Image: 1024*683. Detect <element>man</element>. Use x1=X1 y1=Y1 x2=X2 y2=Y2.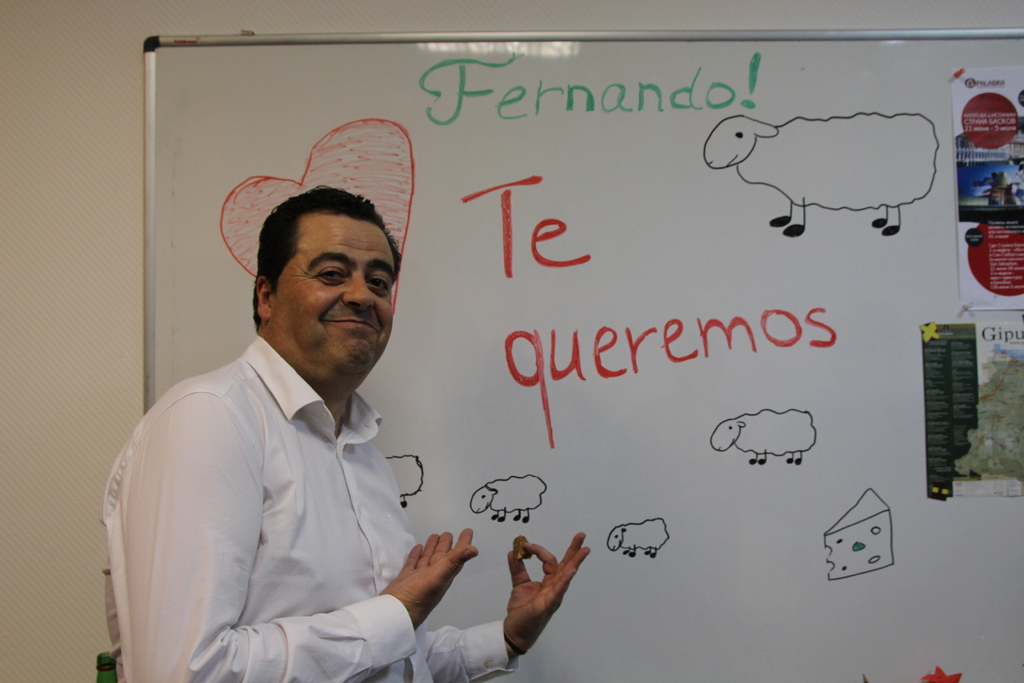
x1=170 y1=185 x2=531 y2=674.
